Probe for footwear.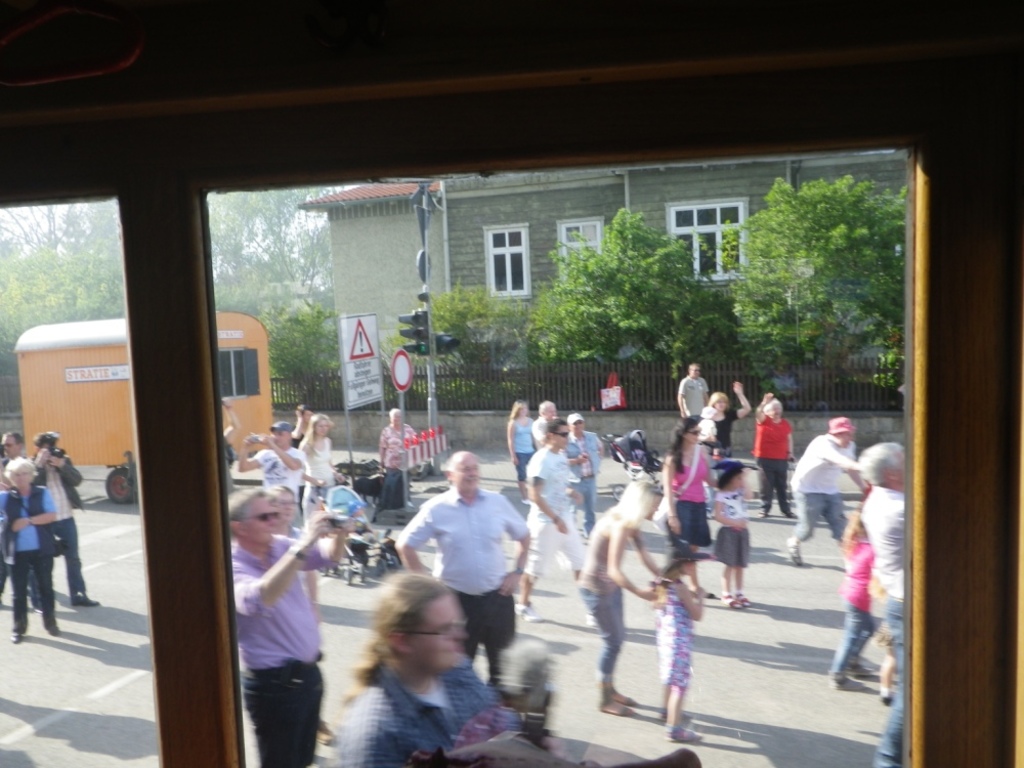
Probe result: 846:659:872:675.
